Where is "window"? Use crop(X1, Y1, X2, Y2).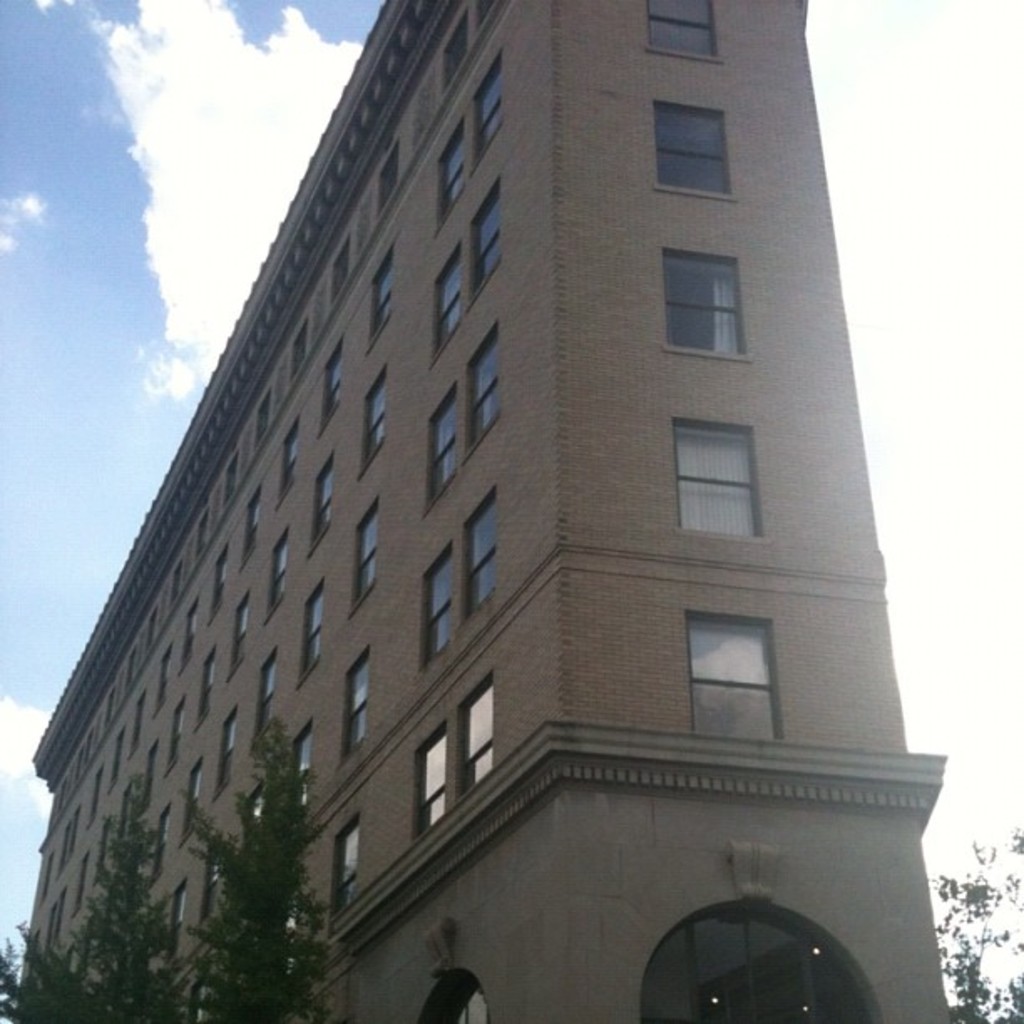
crop(214, 545, 226, 611).
